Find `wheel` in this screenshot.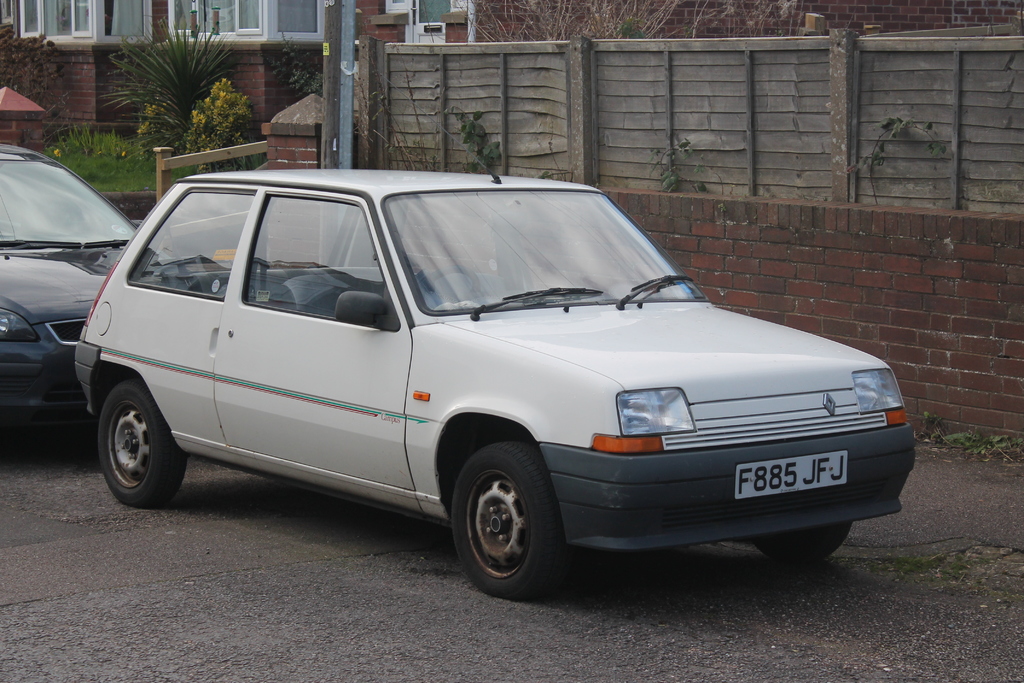
The bounding box for `wheel` is region(417, 261, 483, 309).
